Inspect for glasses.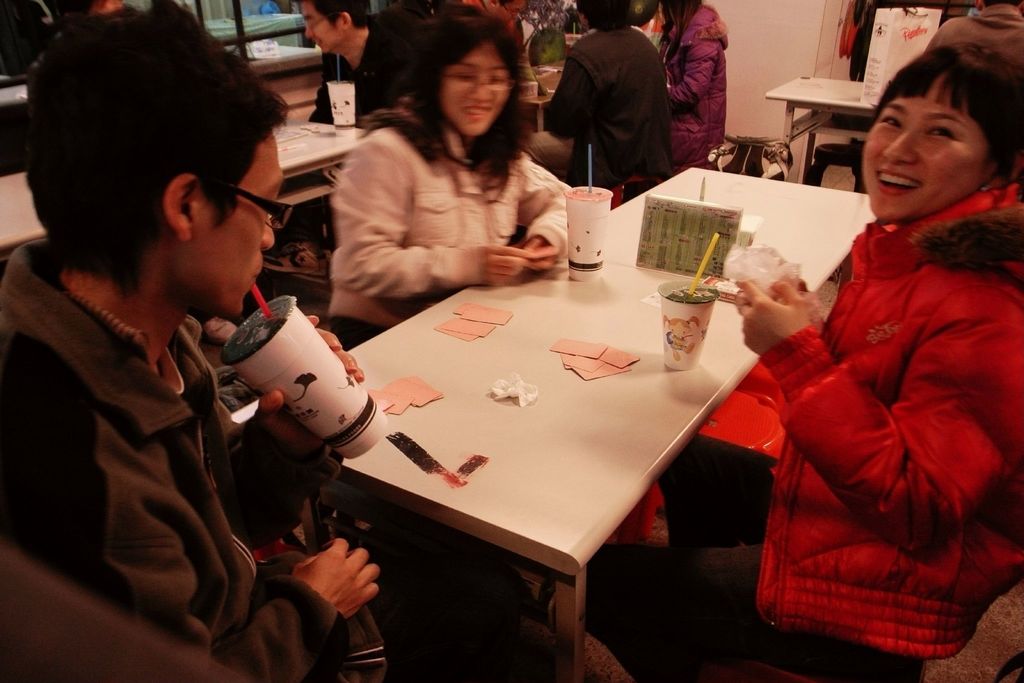
Inspection: 441,71,520,93.
